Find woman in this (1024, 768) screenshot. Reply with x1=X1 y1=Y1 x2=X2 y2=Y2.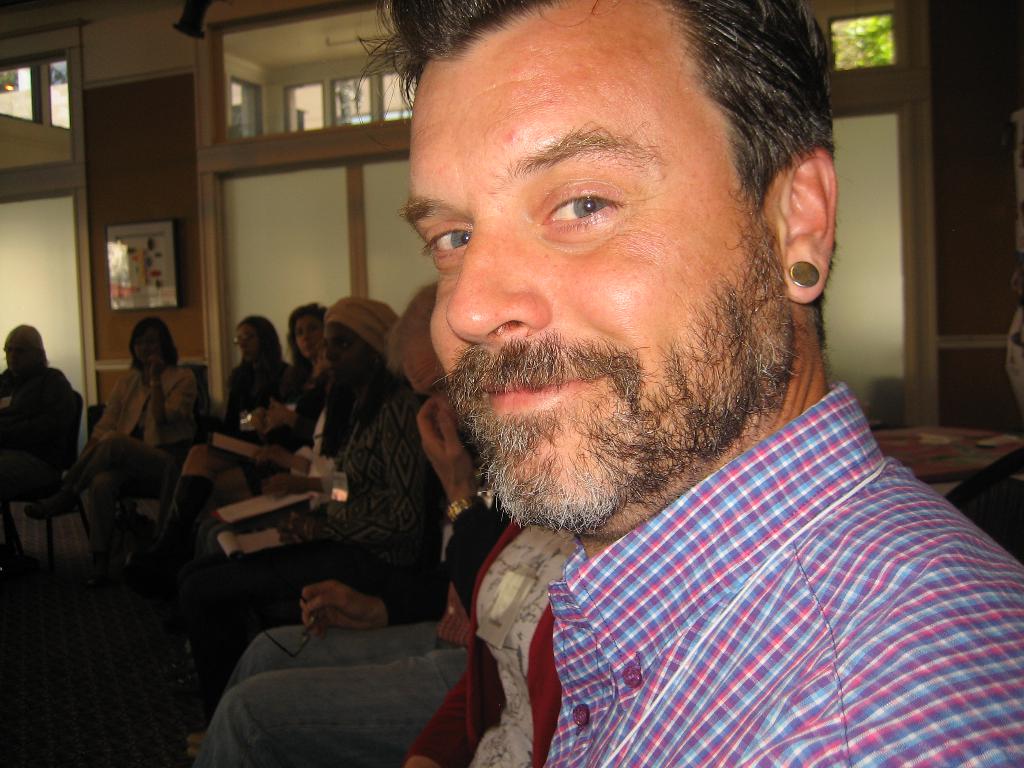
x1=28 y1=315 x2=195 y2=577.
